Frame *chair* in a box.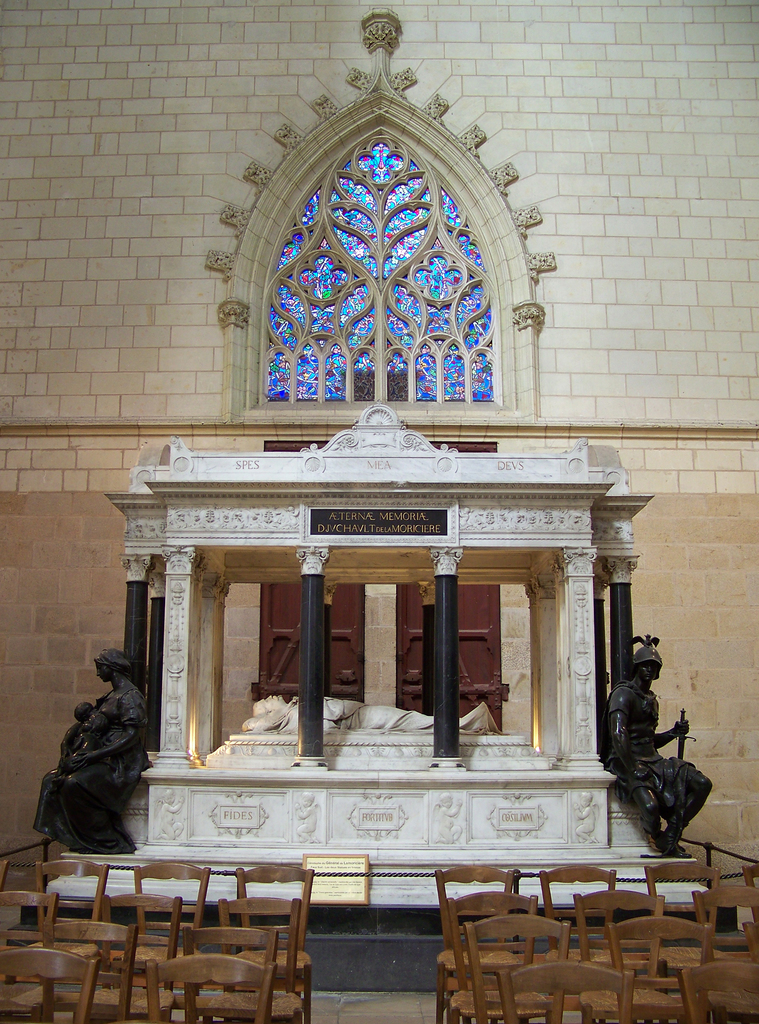
48/923/138/1018.
